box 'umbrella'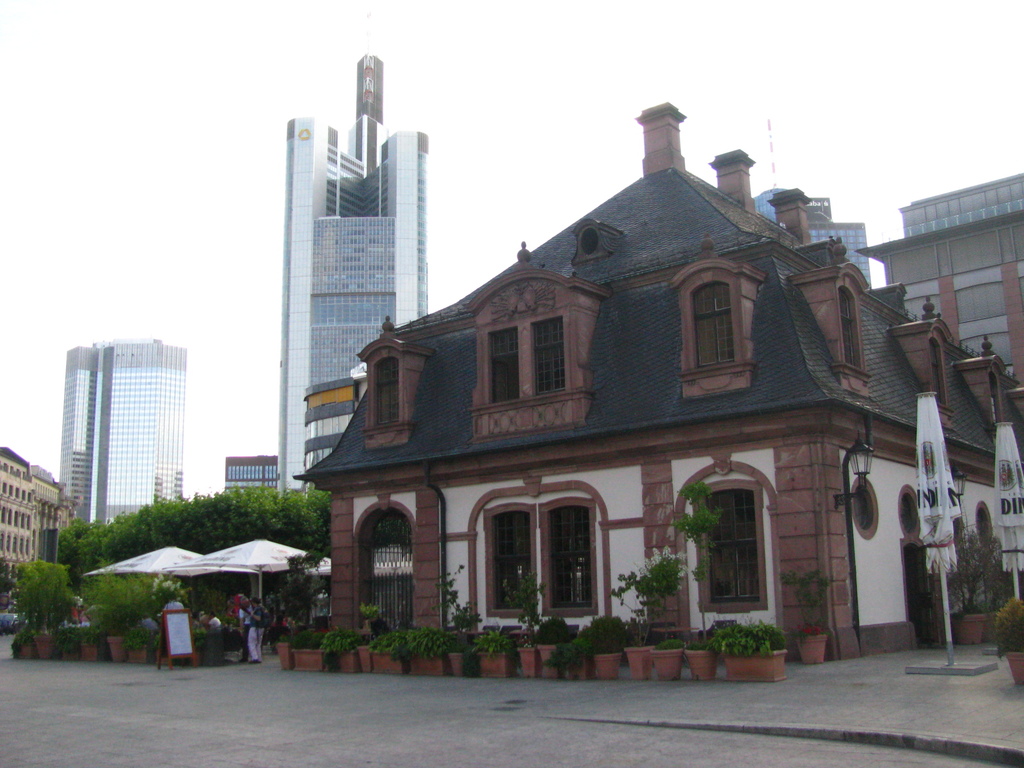
bbox=(83, 539, 230, 573)
